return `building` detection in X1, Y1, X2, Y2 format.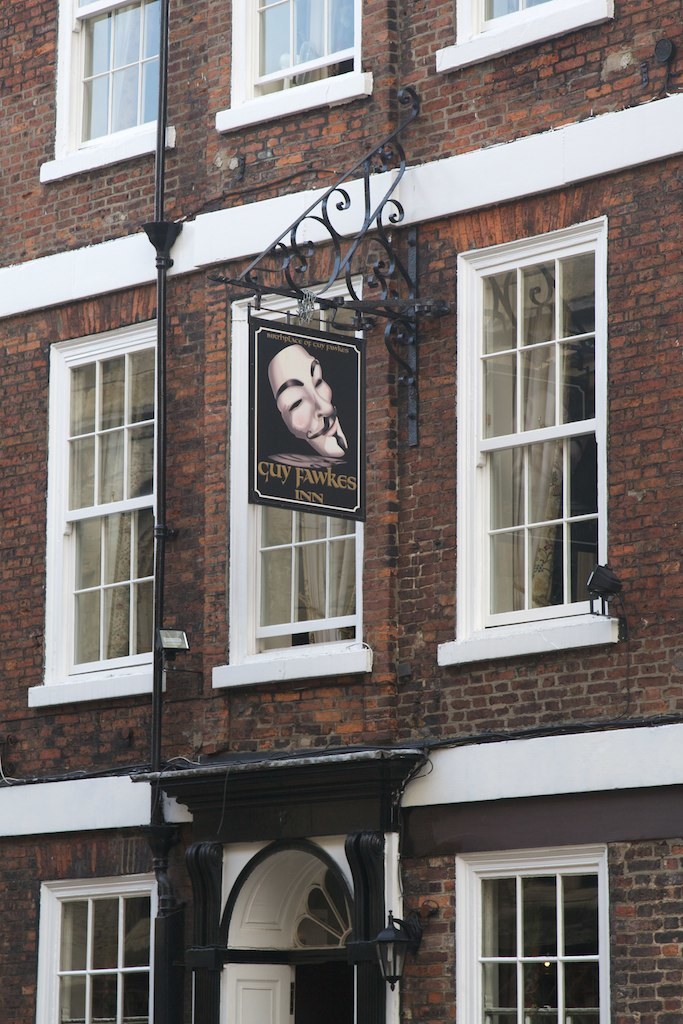
0, 0, 682, 1023.
